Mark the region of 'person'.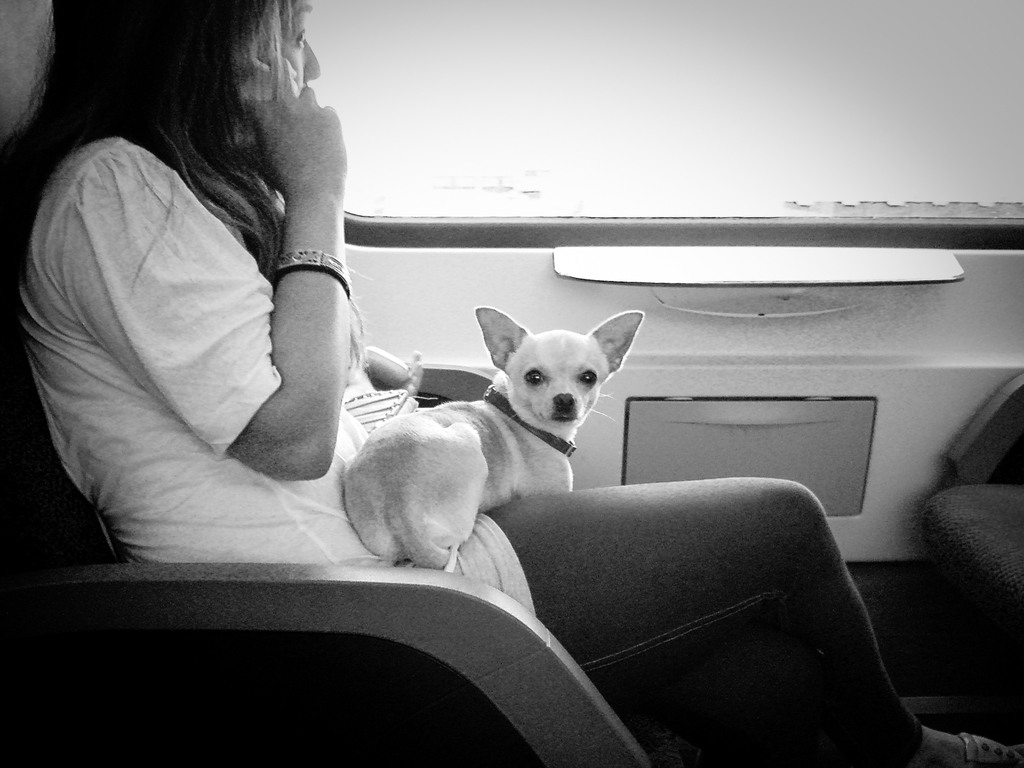
Region: bbox=[0, 3, 1023, 762].
